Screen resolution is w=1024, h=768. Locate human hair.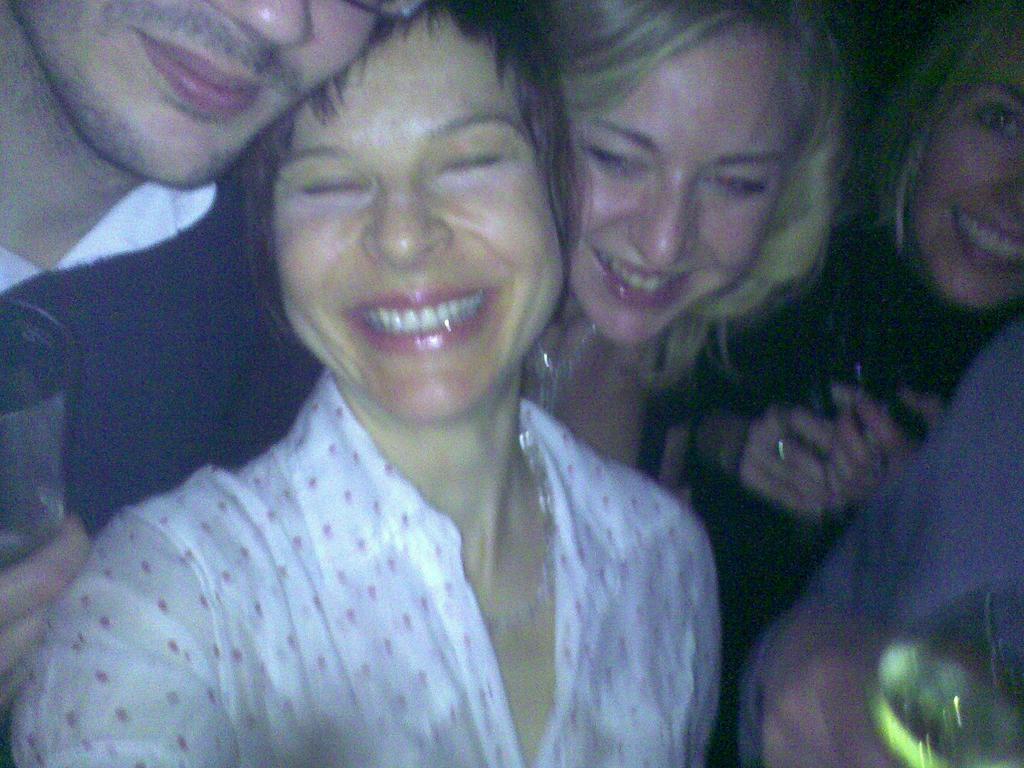
locate(525, 1, 836, 383).
